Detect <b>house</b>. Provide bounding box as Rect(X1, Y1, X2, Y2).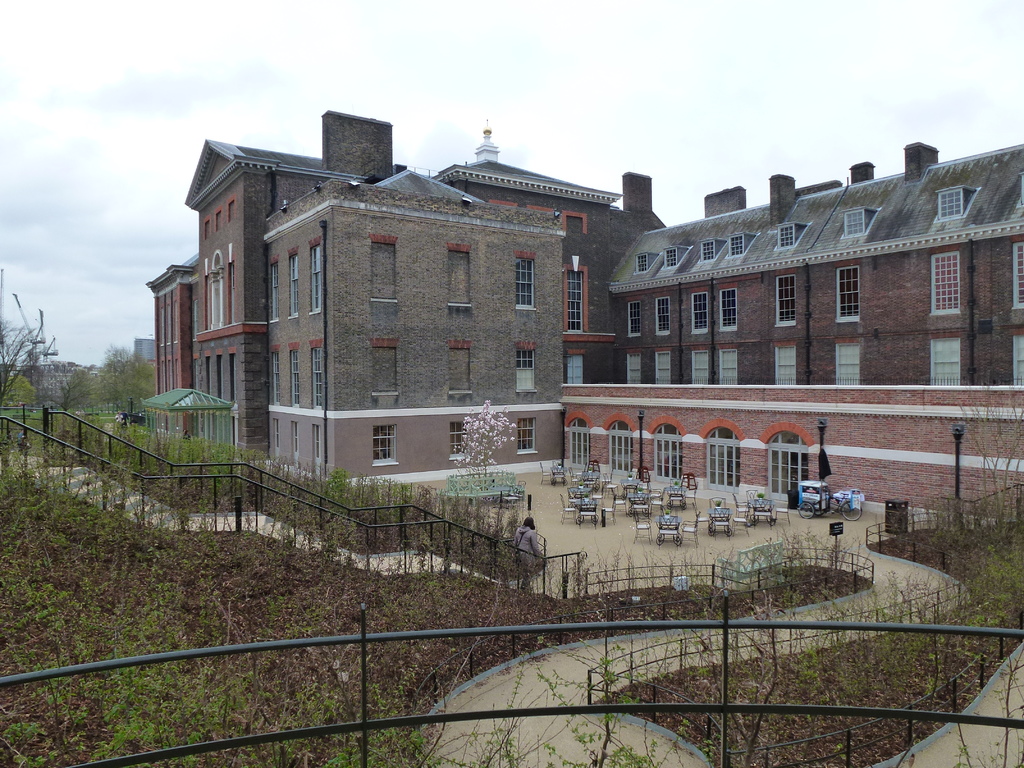
Rect(555, 137, 1023, 516).
